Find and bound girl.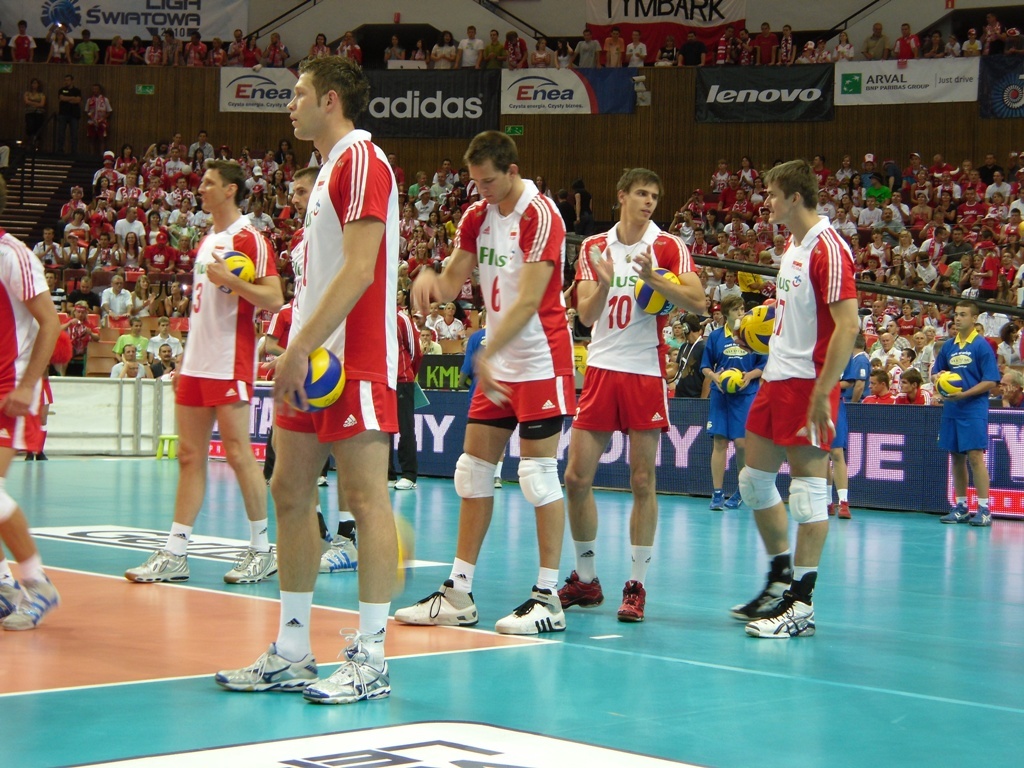
Bound: (left=918, top=30, right=947, bottom=60).
